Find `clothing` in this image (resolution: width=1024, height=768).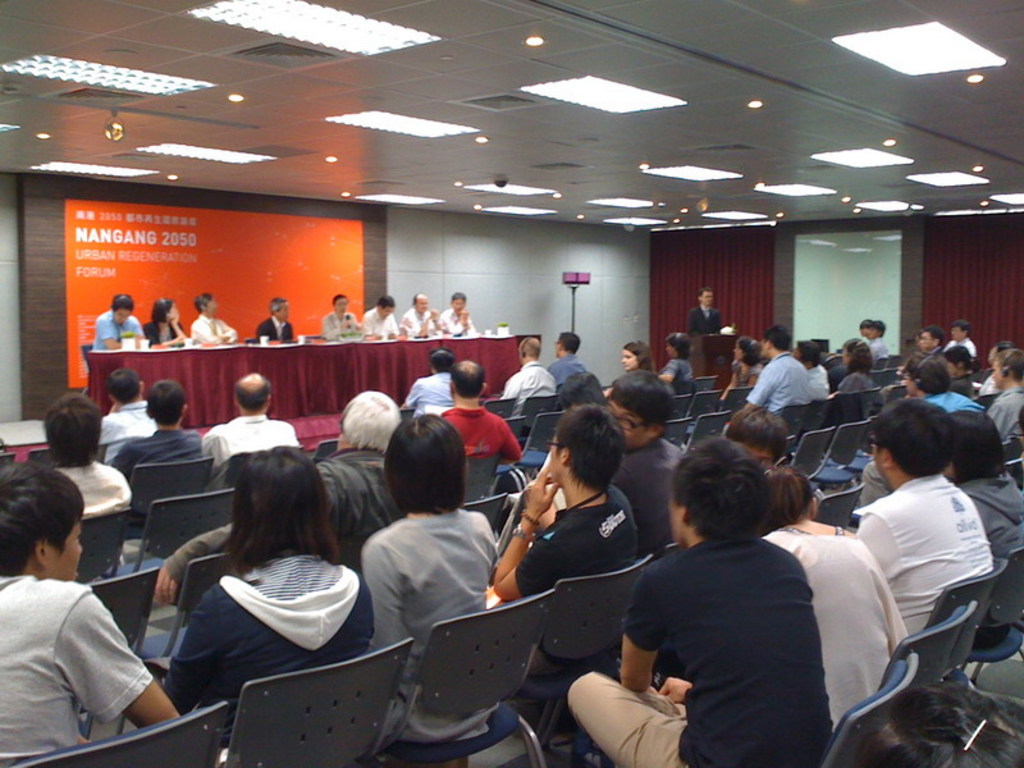
detection(218, 413, 294, 454).
